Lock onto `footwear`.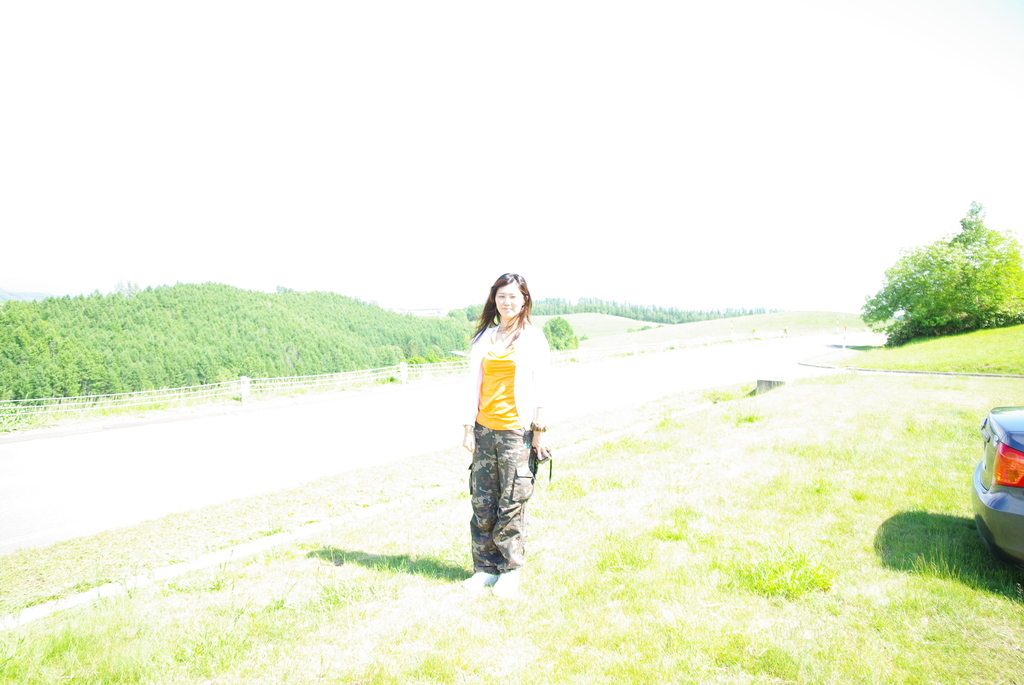
Locked: (486, 569, 519, 595).
